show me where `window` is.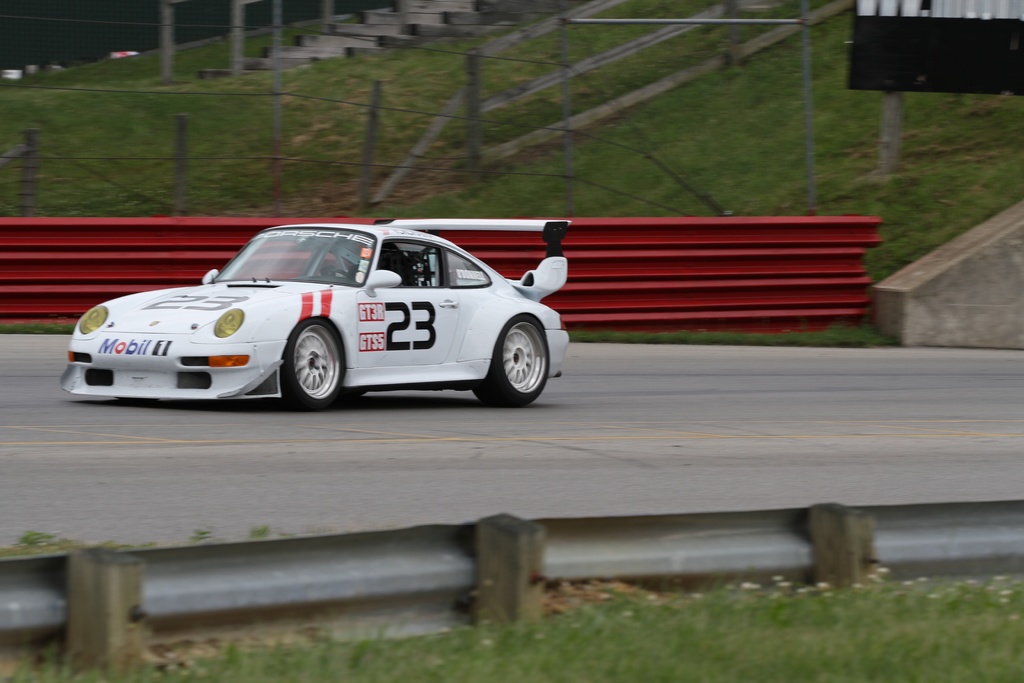
`window` is at (x1=375, y1=240, x2=437, y2=283).
